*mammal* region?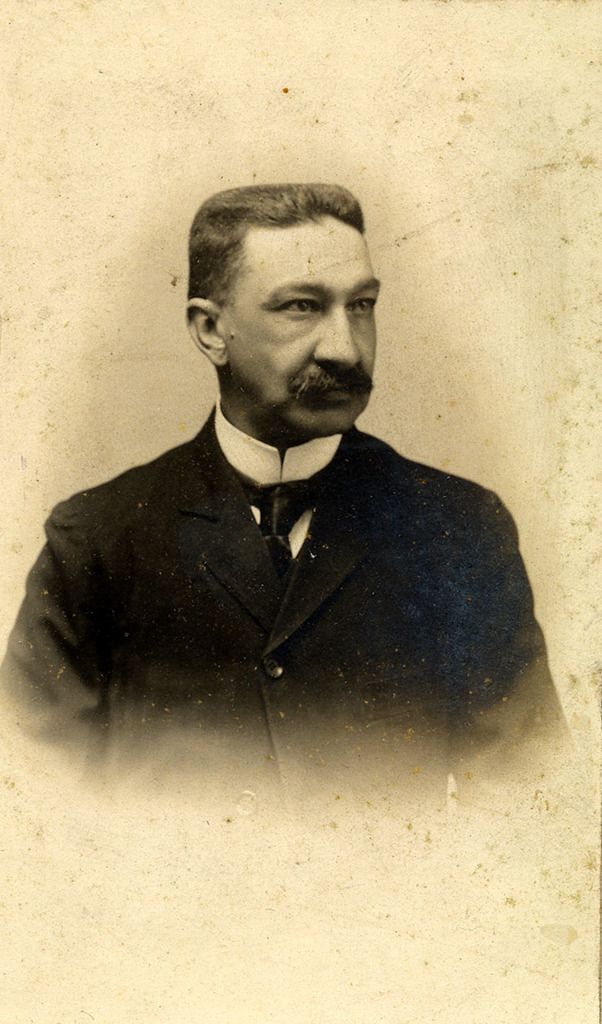
x1=16 y1=196 x2=542 y2=809
